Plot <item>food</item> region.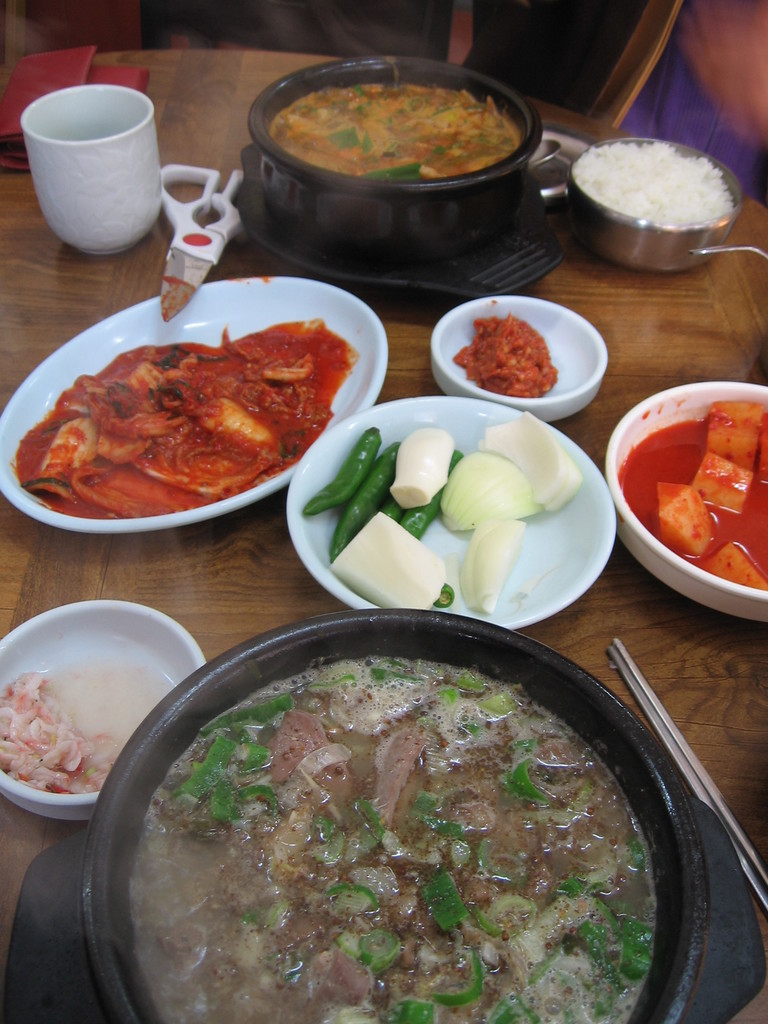
Plotted at select_region(298, 407, 582, 612).
